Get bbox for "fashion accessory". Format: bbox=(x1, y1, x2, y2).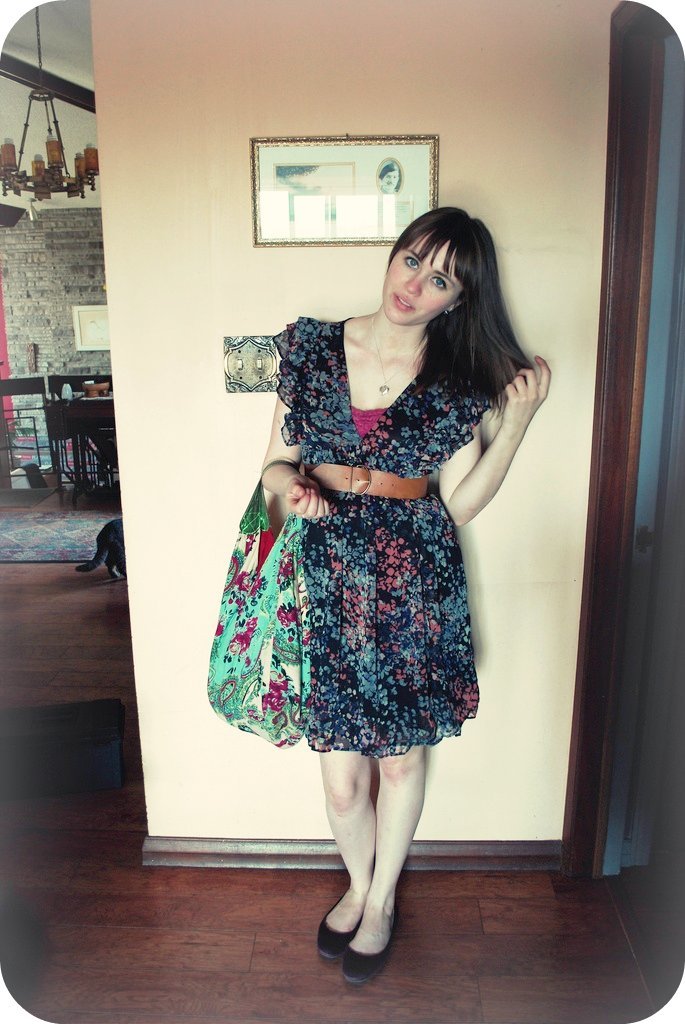
bbox=(202, 474, 312, 744).
